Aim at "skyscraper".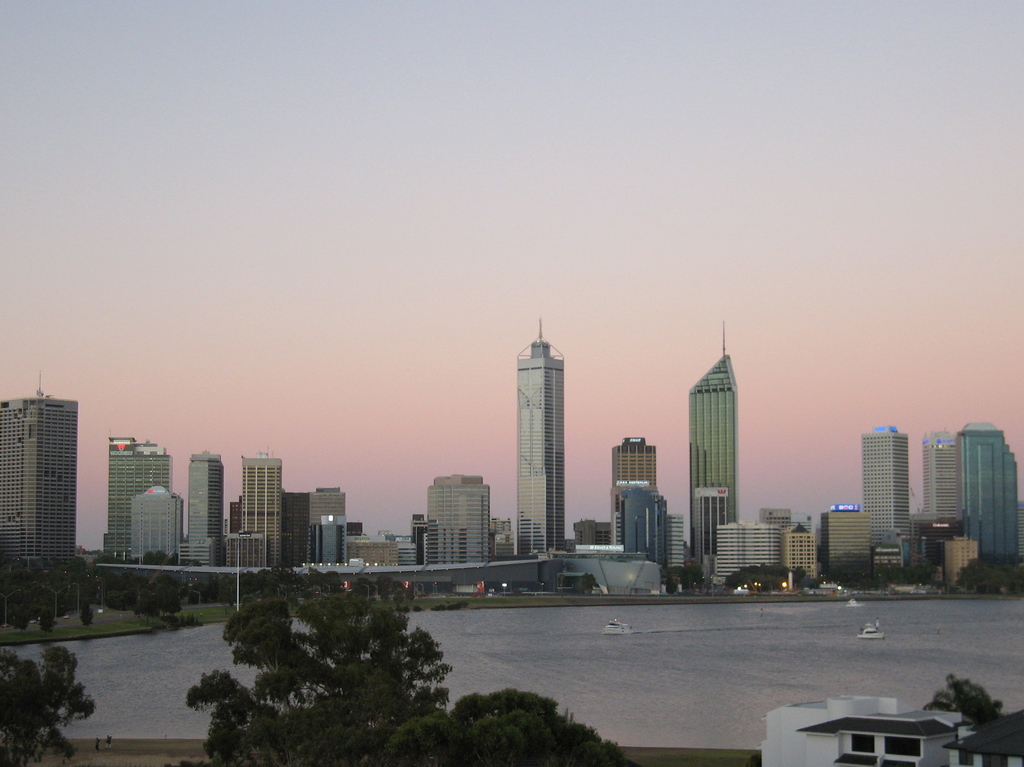
Aimed at region(241, 455, 285, 570).
